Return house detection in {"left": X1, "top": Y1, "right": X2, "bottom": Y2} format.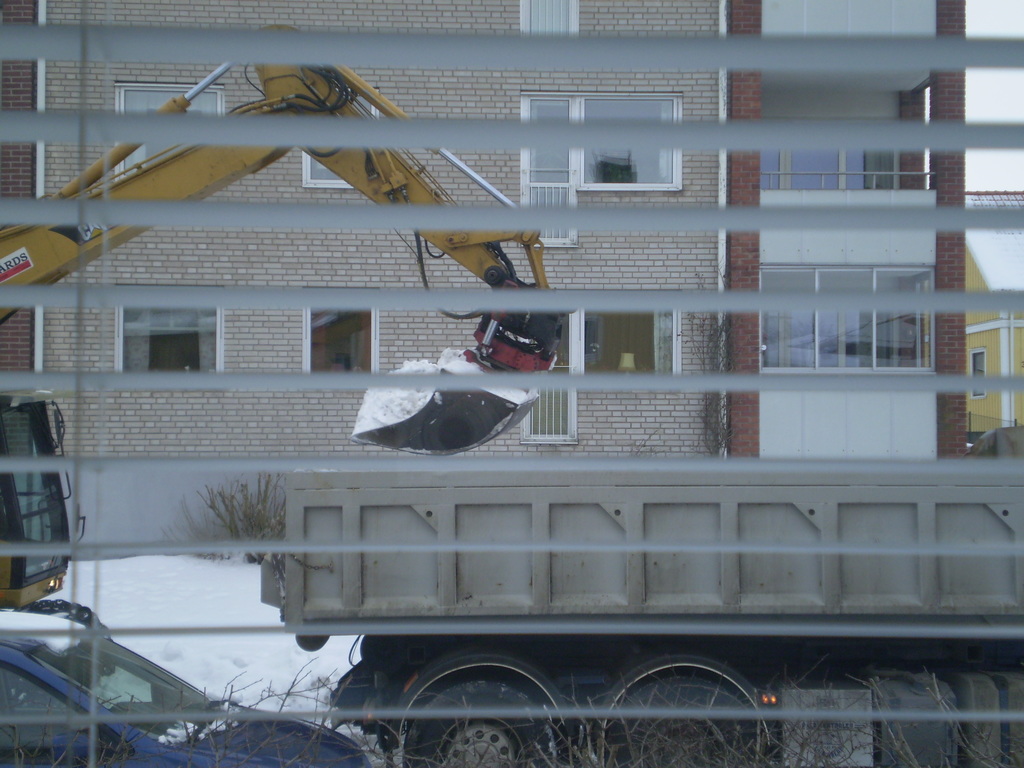
{"left": 0, "top": 0, "right": 964, "bottom": 462}.
